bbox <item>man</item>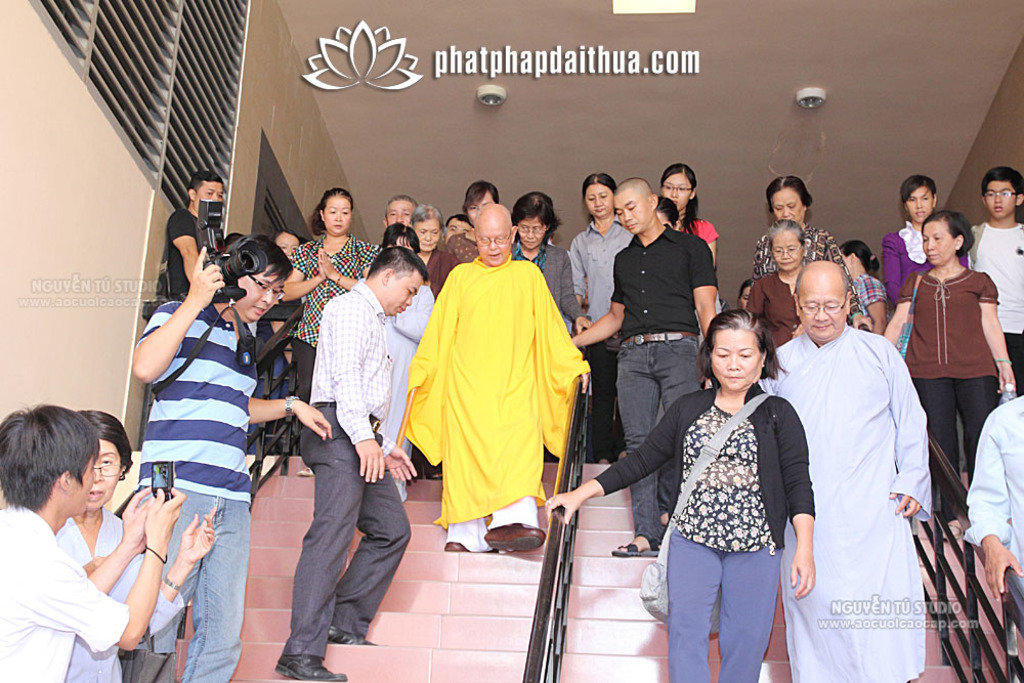
{"left": 268, "top": 250, "right": 429, "bottom": 682}
